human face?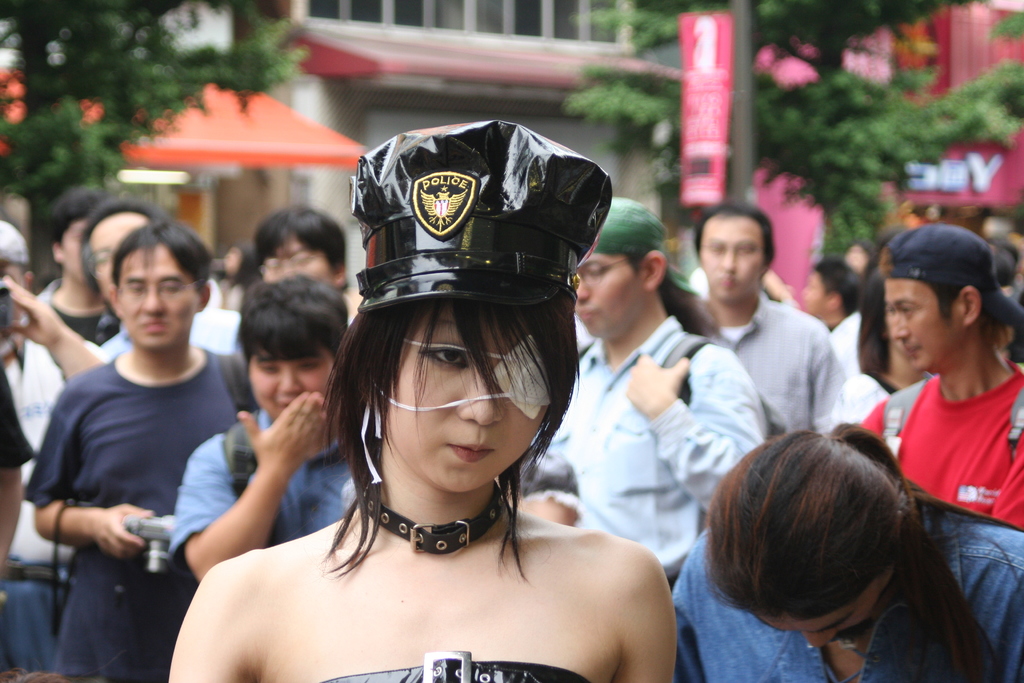
l=380, t=299, r=555, b=488
